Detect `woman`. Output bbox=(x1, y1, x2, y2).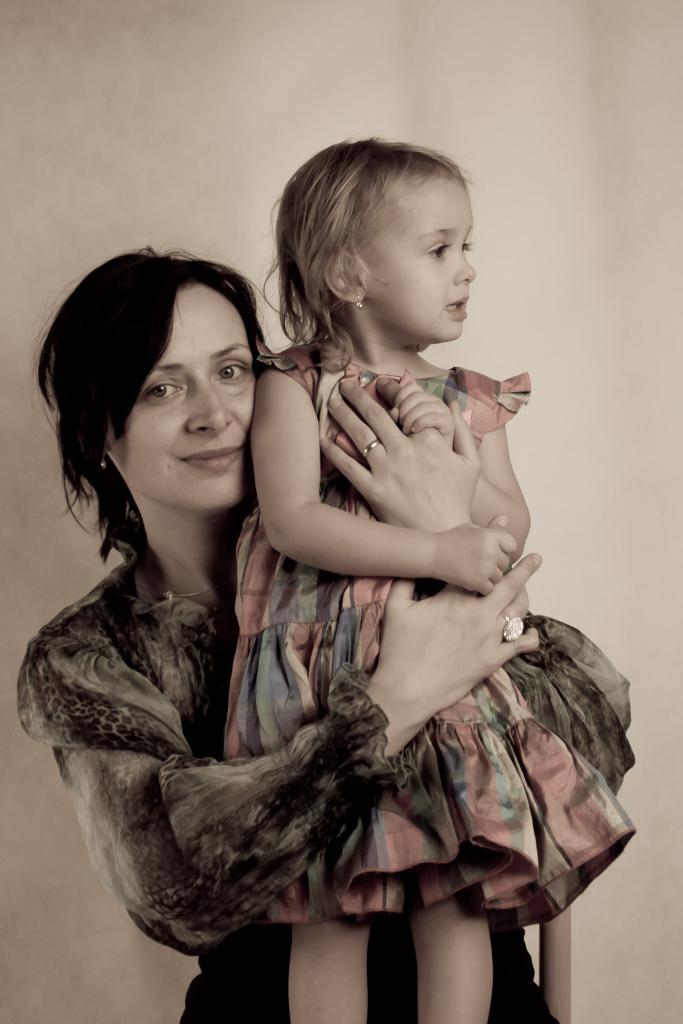
bbox=(15, 246, 560, 1023).
